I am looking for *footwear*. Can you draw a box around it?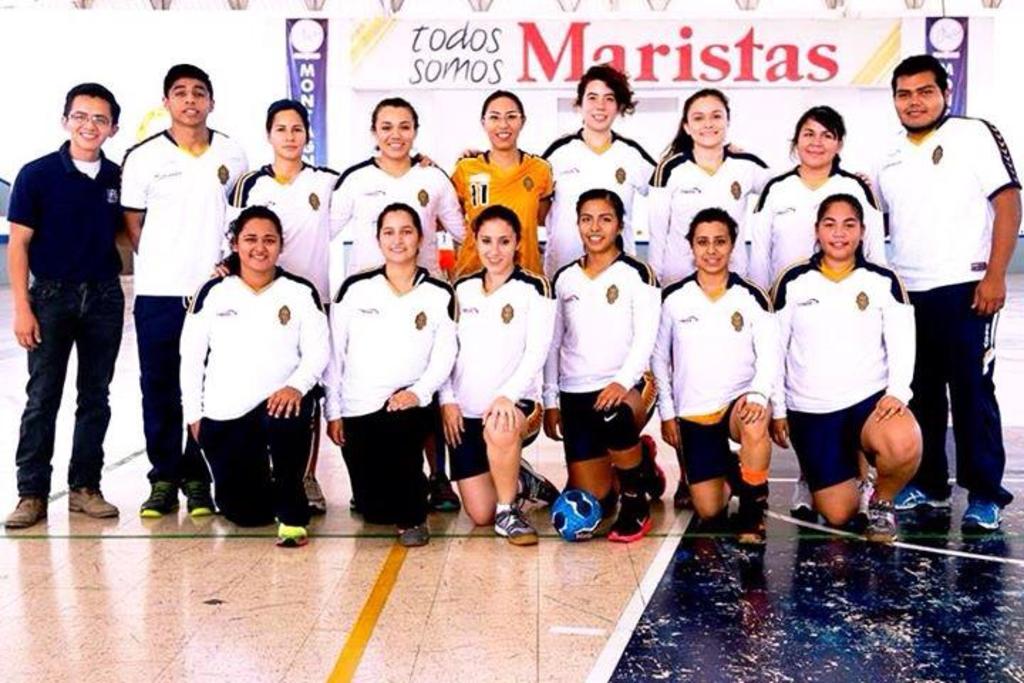
Sure, the bounding box is BBox(0, 497, 47, 529).
